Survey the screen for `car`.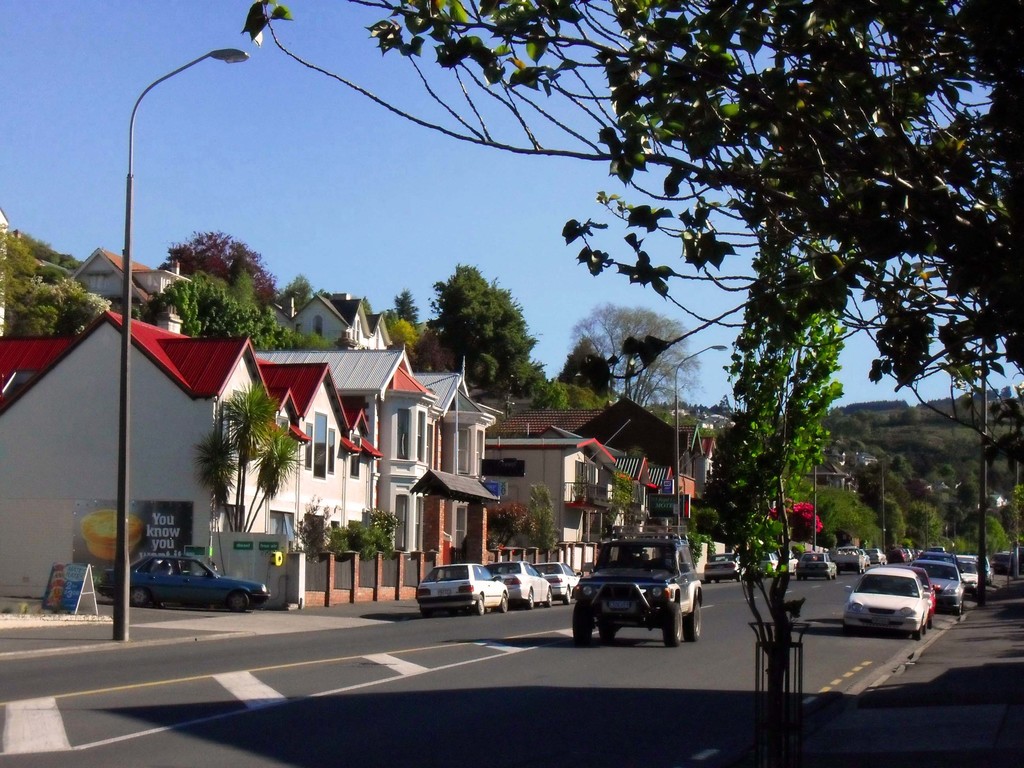
Survey found: bbox=(485, 563, 550, 607).
